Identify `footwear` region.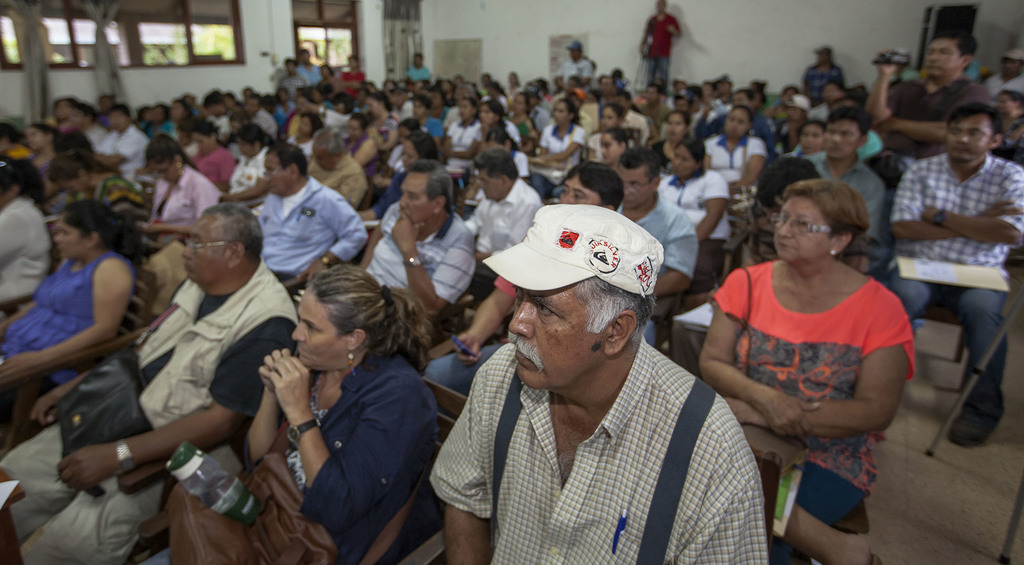
Region: [950,407,1002,446].
